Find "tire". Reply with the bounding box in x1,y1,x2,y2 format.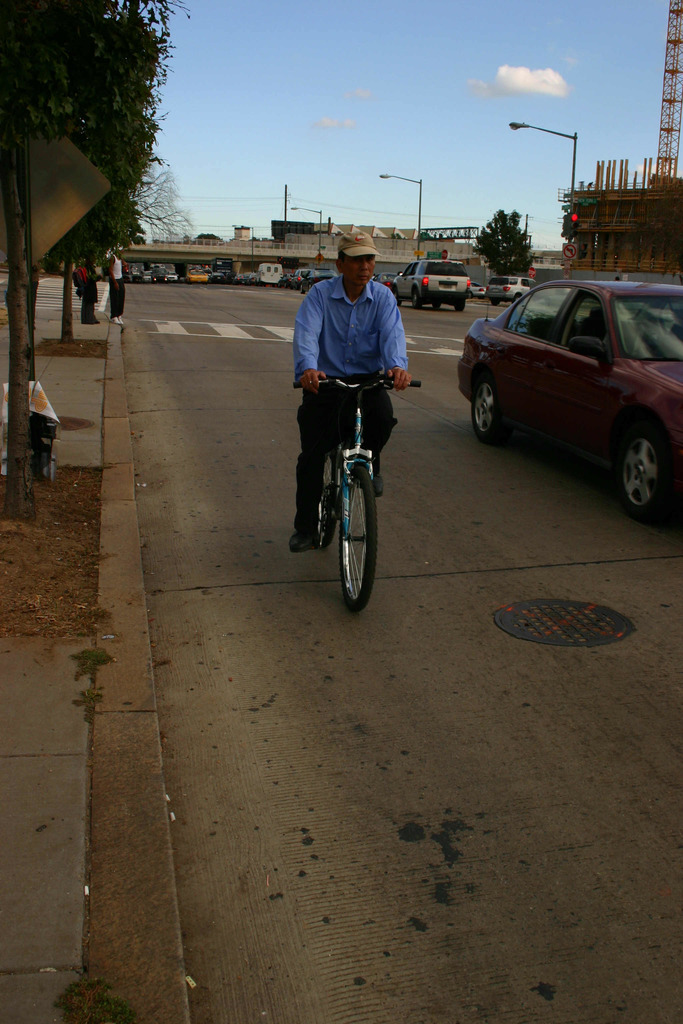
511,294,520,305.
